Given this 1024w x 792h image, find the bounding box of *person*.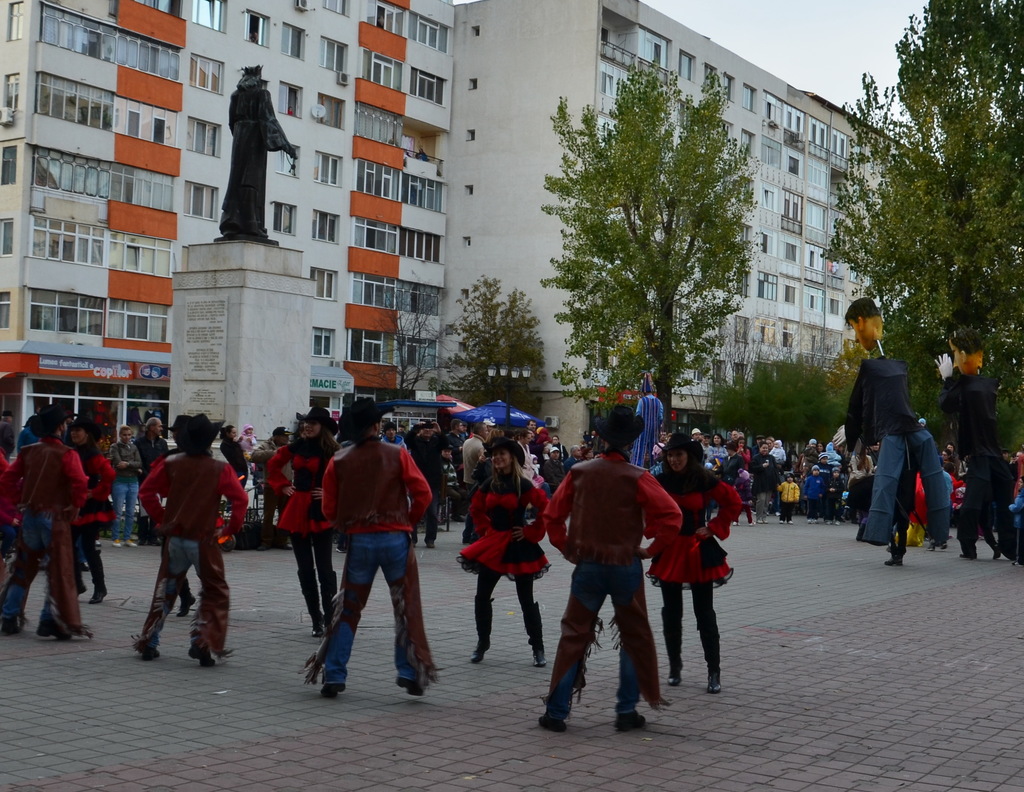
box=[115, 427, 143, 543].
